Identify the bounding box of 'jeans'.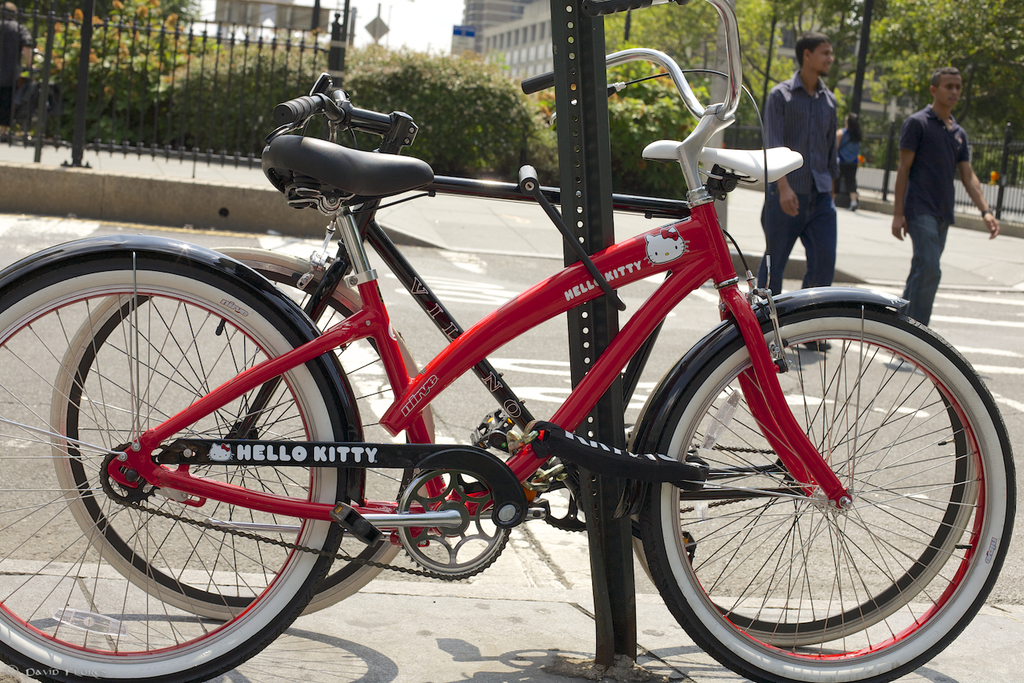
{"left": 764, "top": 182, "right": 828, "bottom": 293}.
